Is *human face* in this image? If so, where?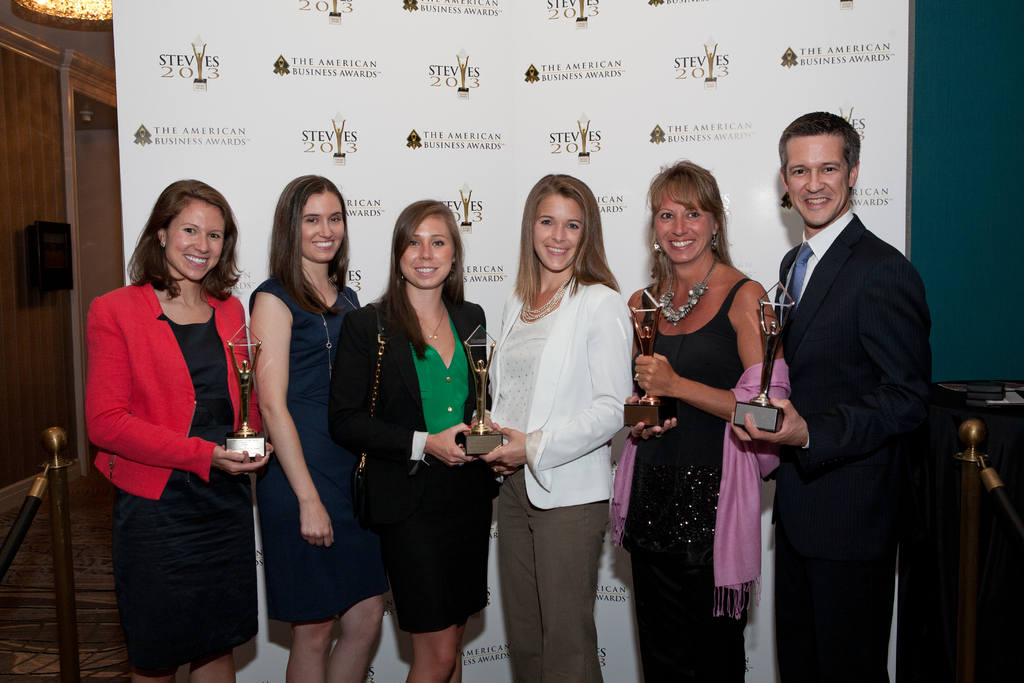
Yes, at left=301, top=190, right=346, bottom=265.
